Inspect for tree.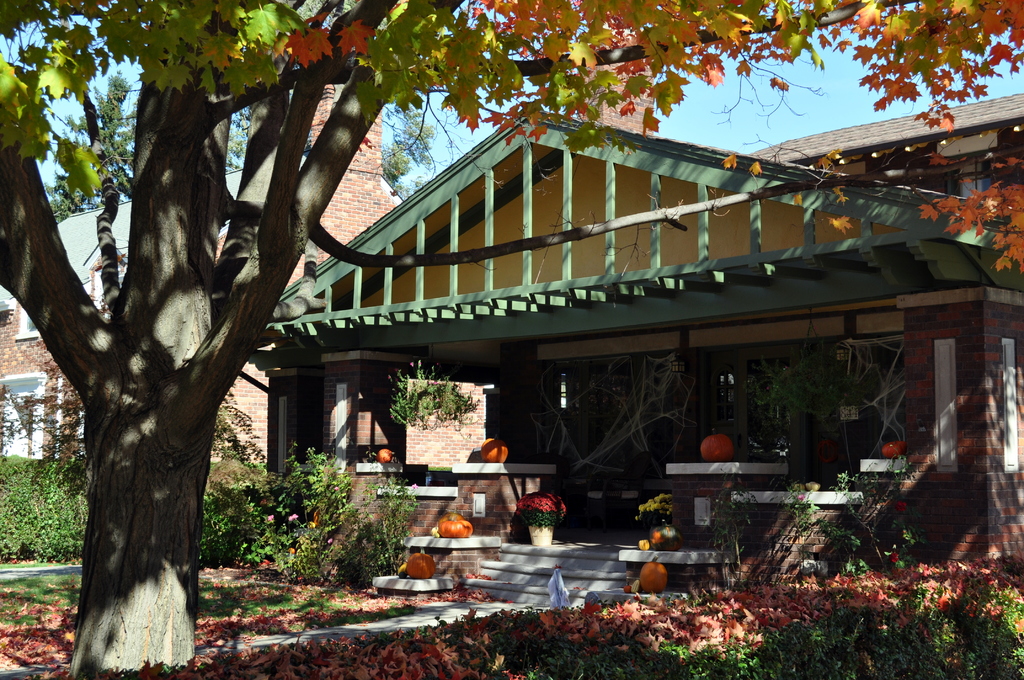
Inspection: box=[0, 6, 1023, 672].
